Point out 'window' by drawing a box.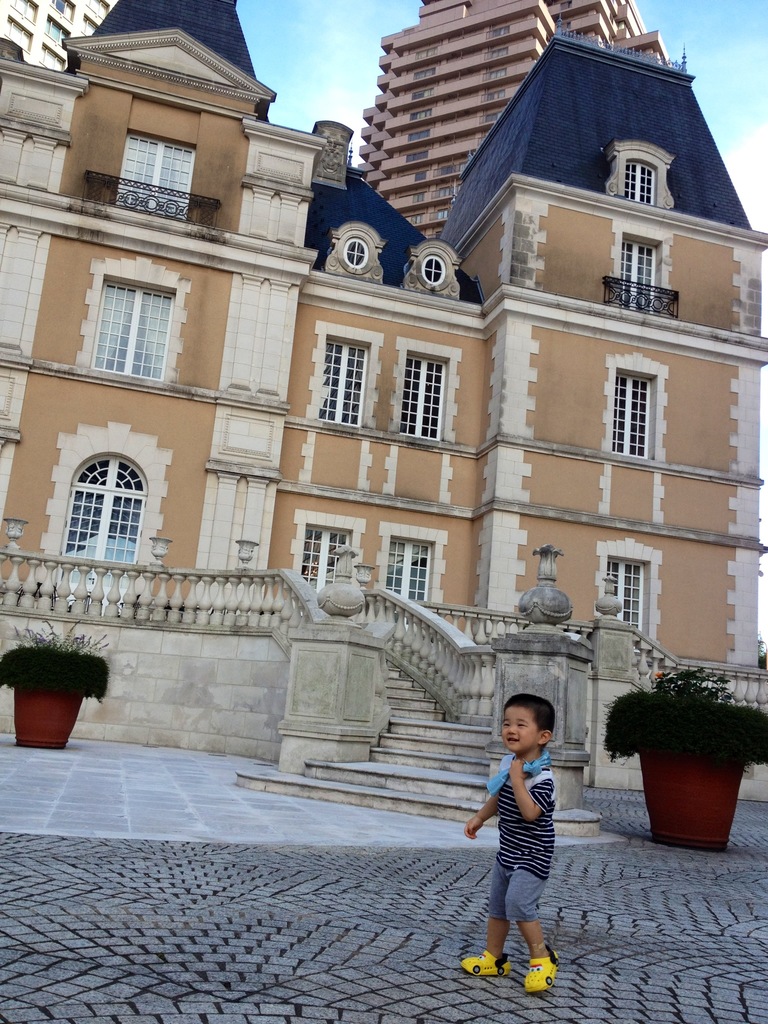
[left=616, top=364, right=651, bottom=457].
